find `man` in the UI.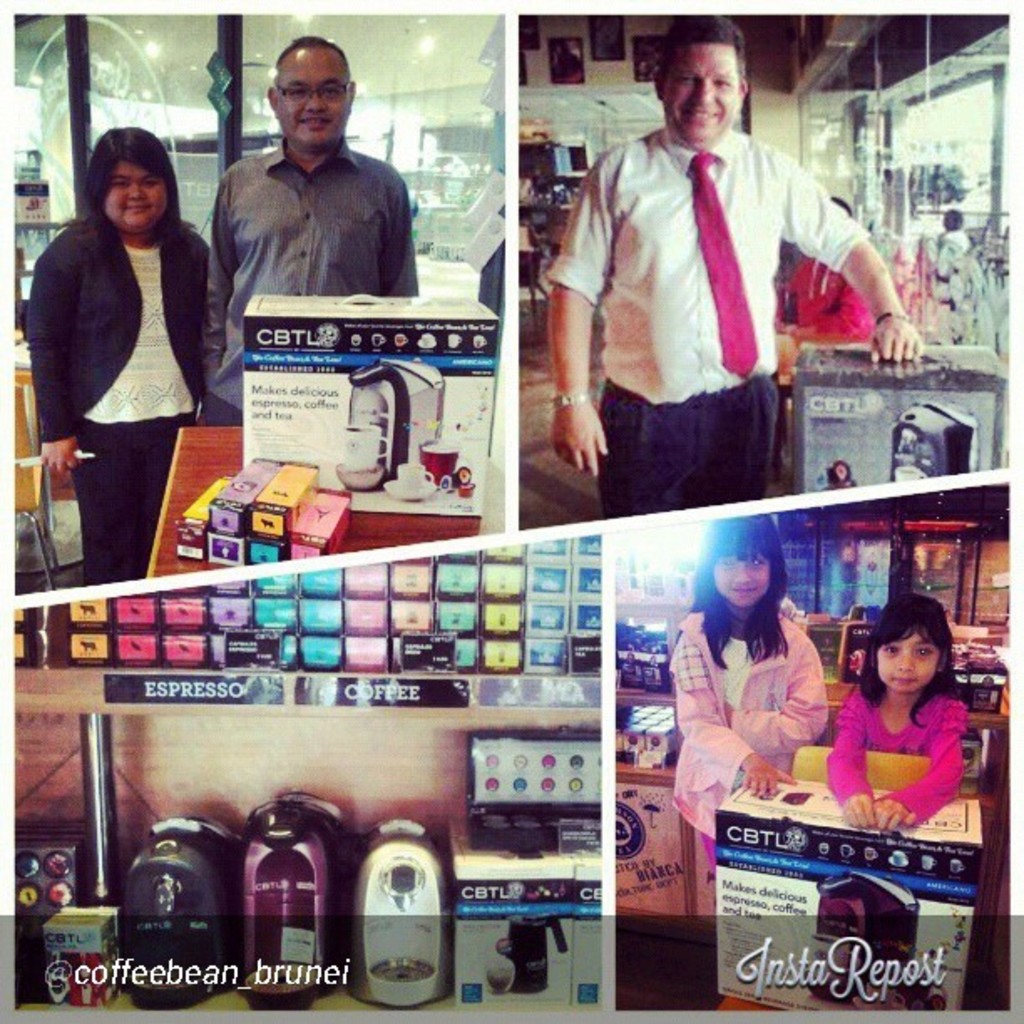
UI element at 537,52,890,540.
